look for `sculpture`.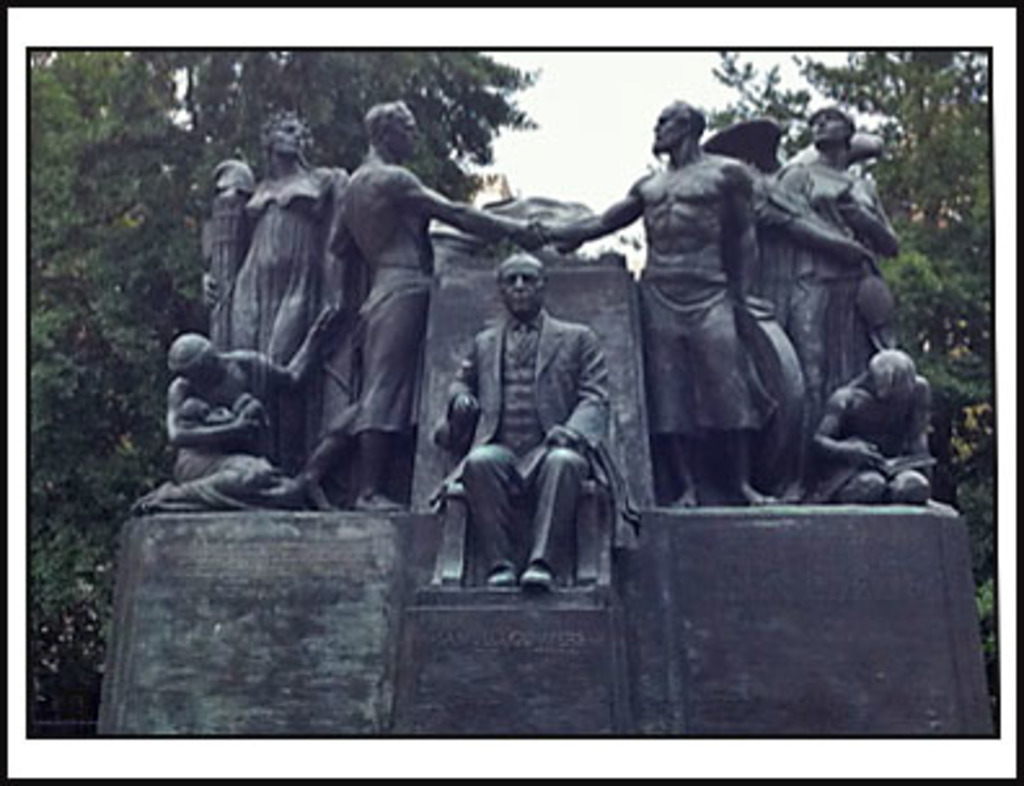
Found: 321,88,543,512.
